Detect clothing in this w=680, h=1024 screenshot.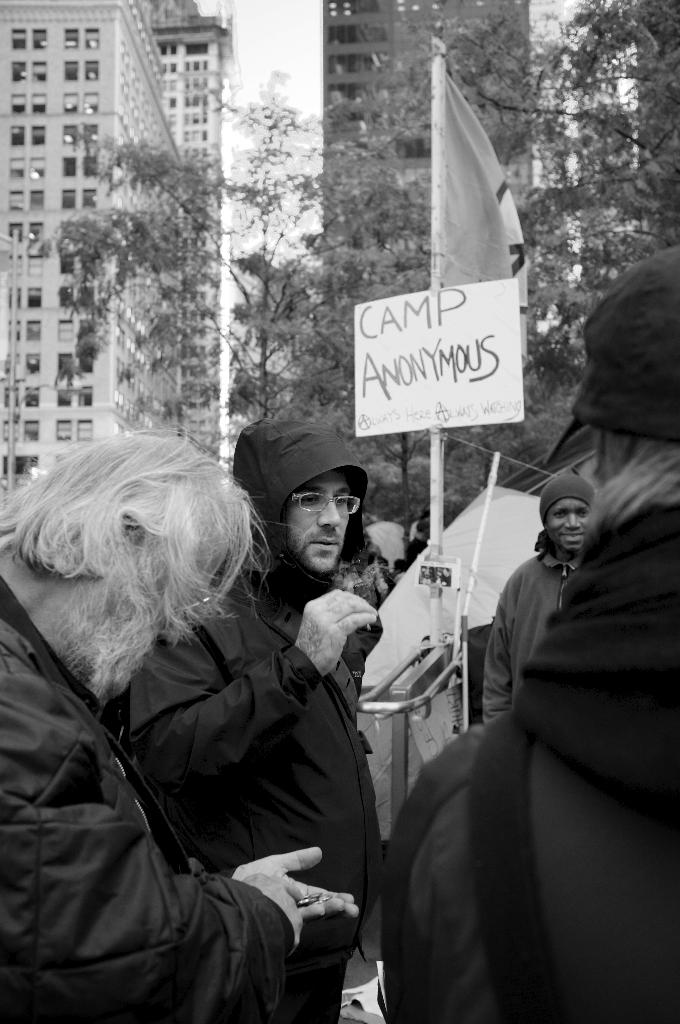
Detection: bbox(130, 423, 380, 1023).
